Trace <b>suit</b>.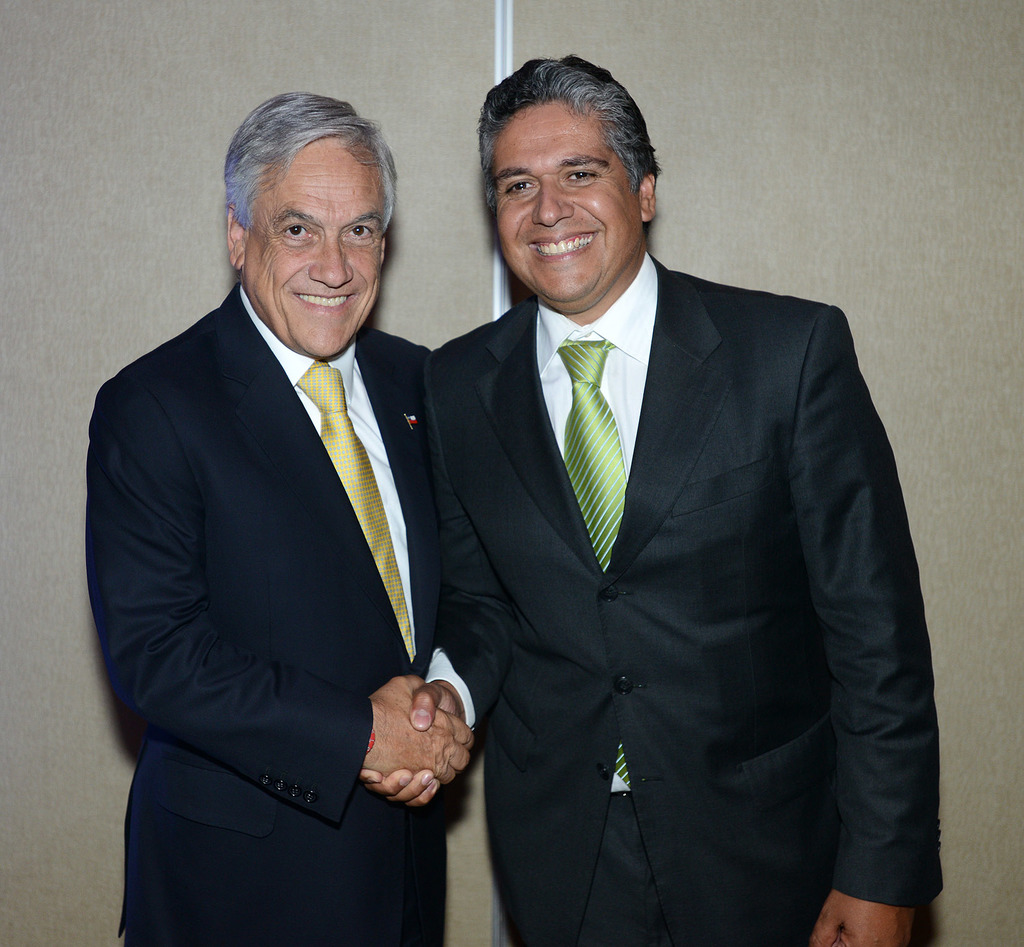
Traced to box(419, 249, 944, 946).
